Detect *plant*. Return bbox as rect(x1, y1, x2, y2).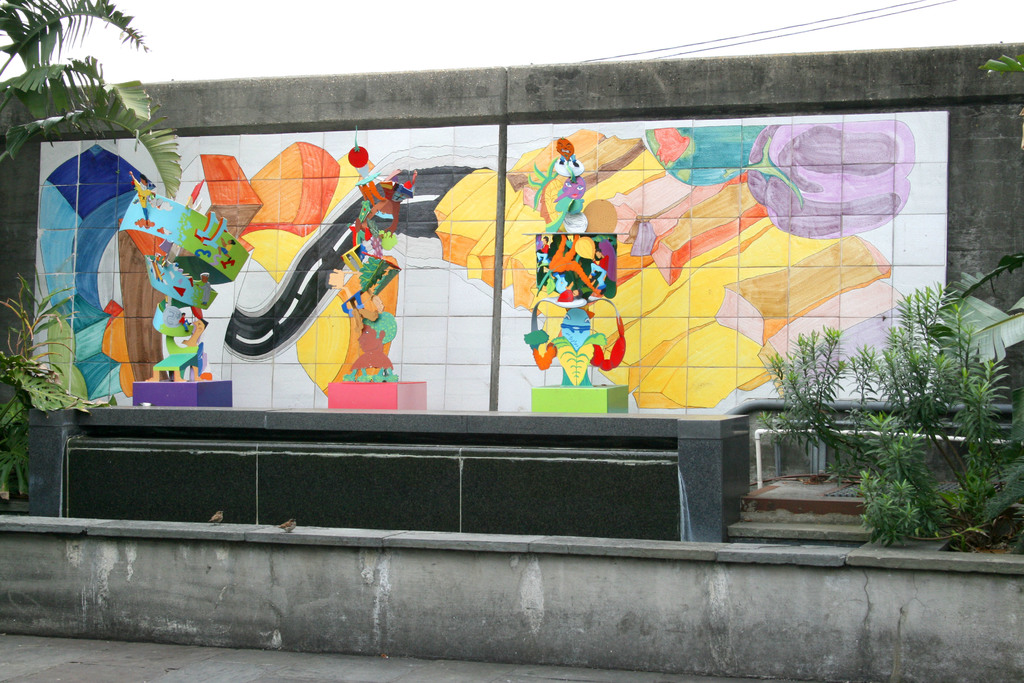
rect(0, 0, 209, 201).
